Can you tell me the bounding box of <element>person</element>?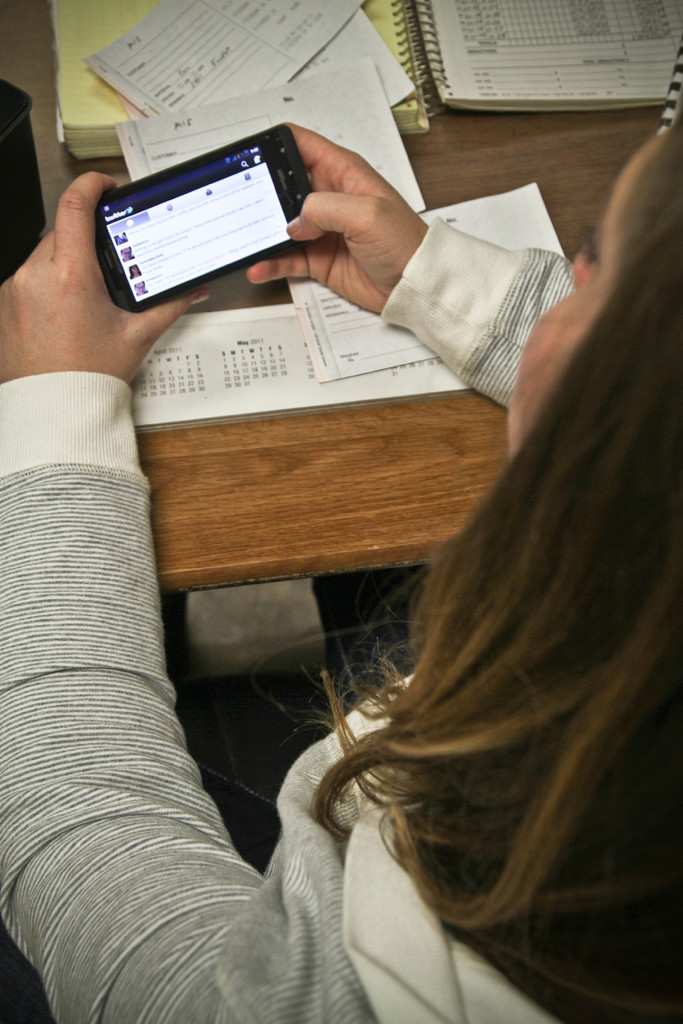
{"x1": 0, "y1": 118, "x2": 682, "y2": 1023}.
